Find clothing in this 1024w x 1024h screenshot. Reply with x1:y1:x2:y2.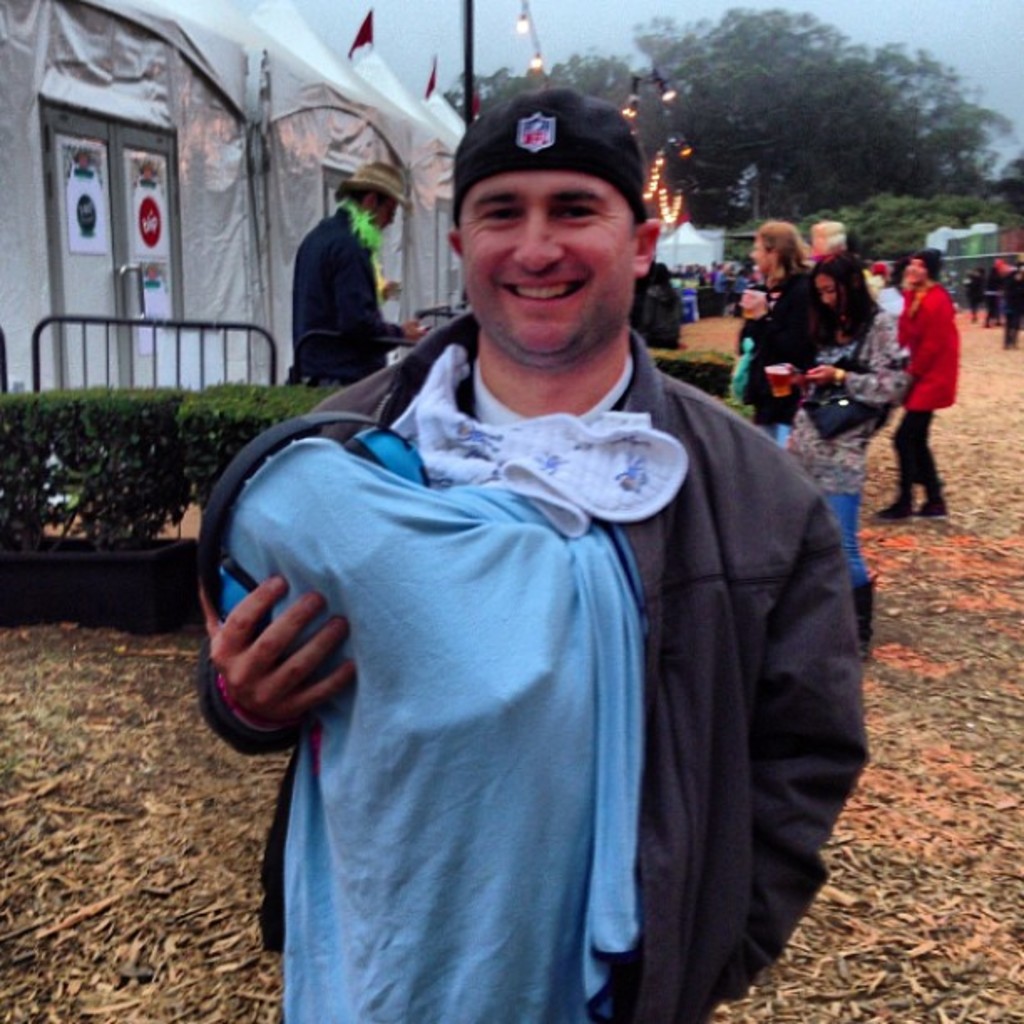
226:269:812:1006.
